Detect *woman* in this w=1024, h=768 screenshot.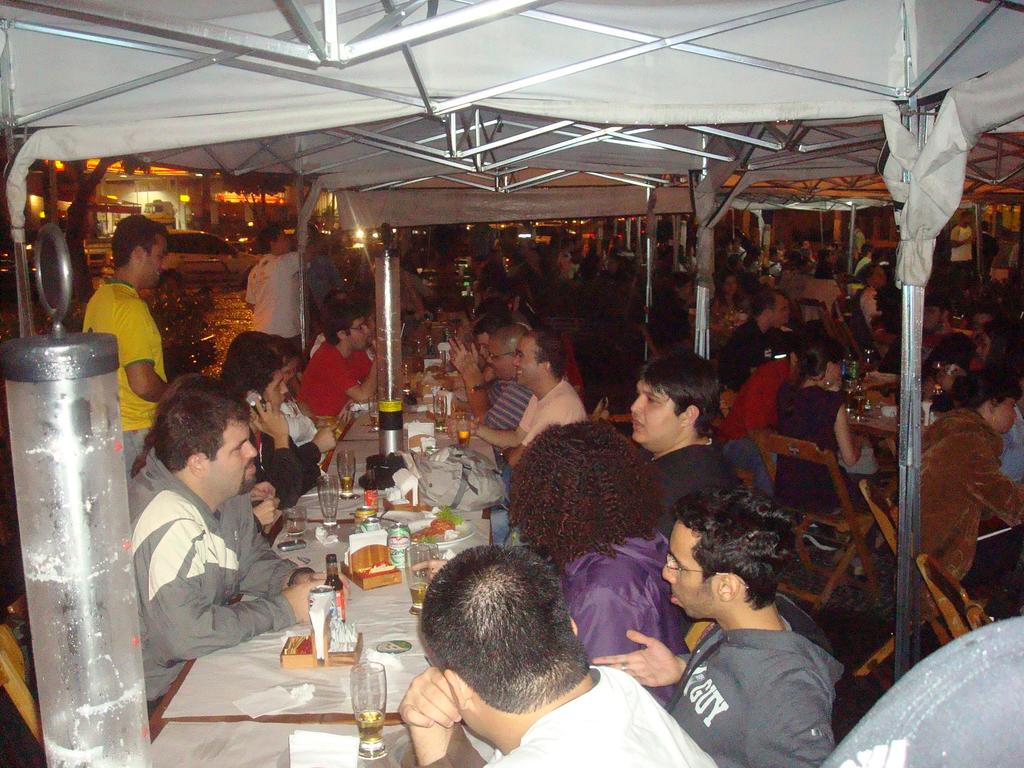
Detection: 707,267,754,314.
